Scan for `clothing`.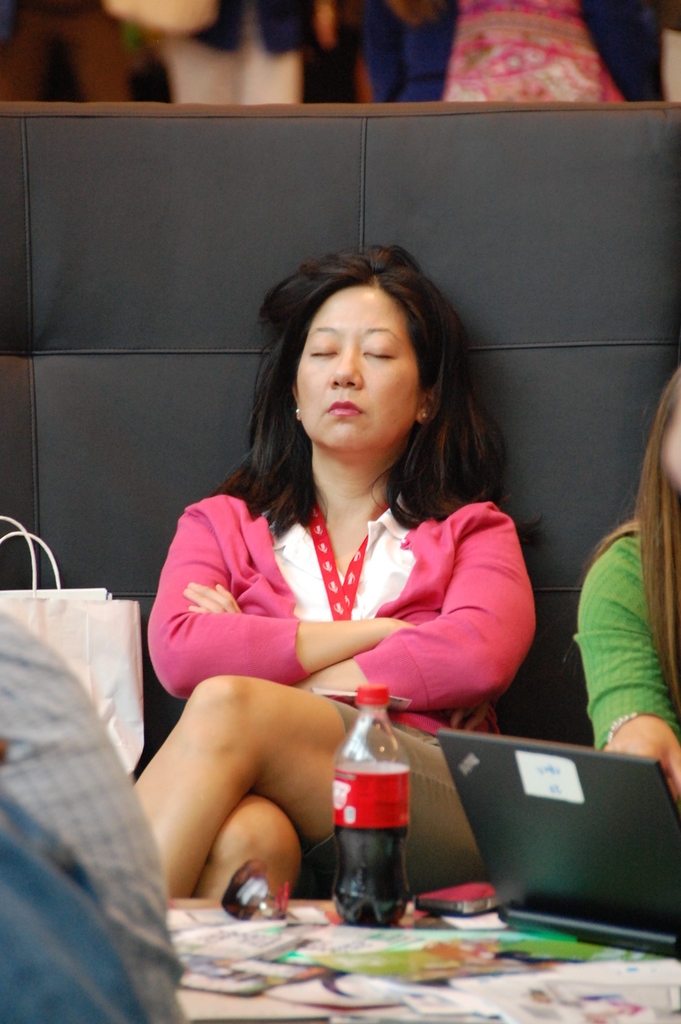
Scan result: 157, 451, 539, 774.
